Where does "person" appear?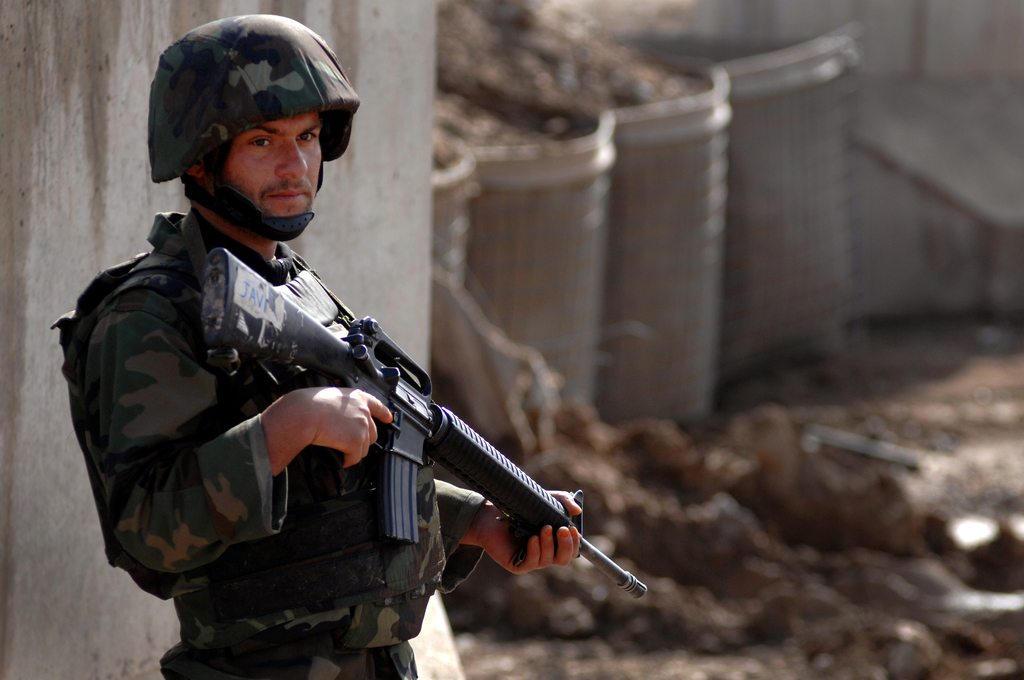
Appears at (90, 98, 617, 679).
